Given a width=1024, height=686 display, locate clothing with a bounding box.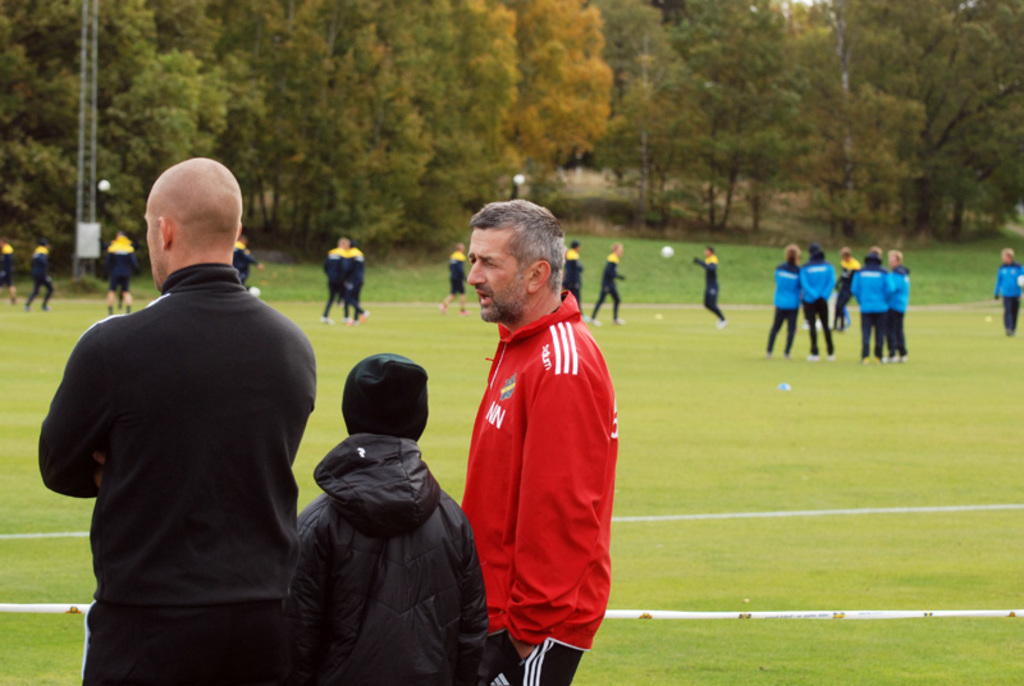
Located: bbox=[225, 235, 259, 284].
